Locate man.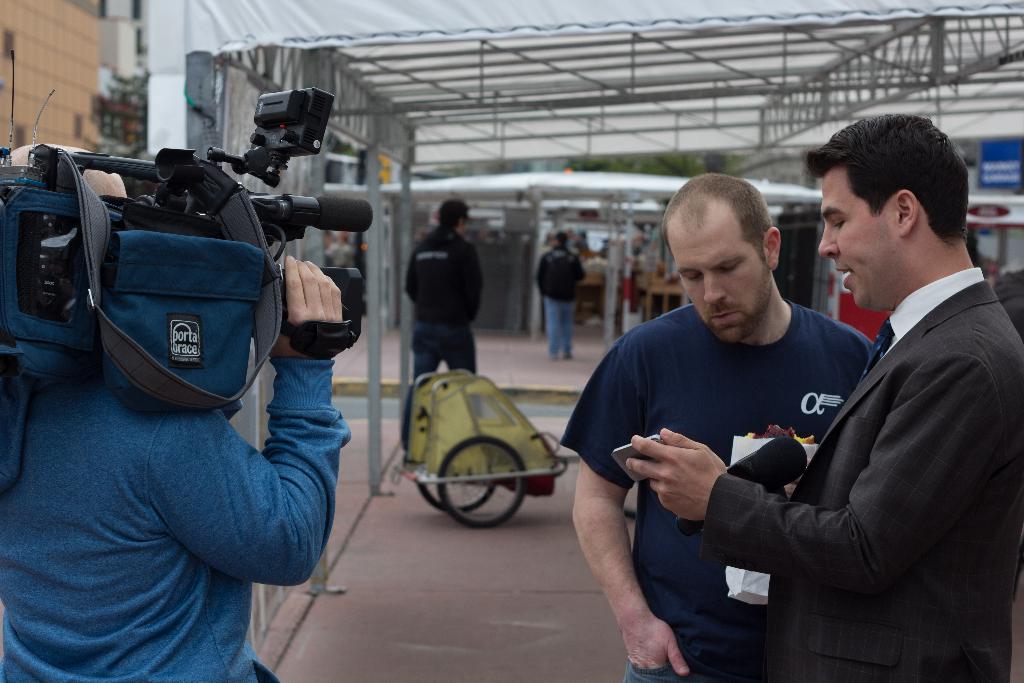
Bounding box: pyautogui.locateOnScreen(625, 114, 1023, 682).
